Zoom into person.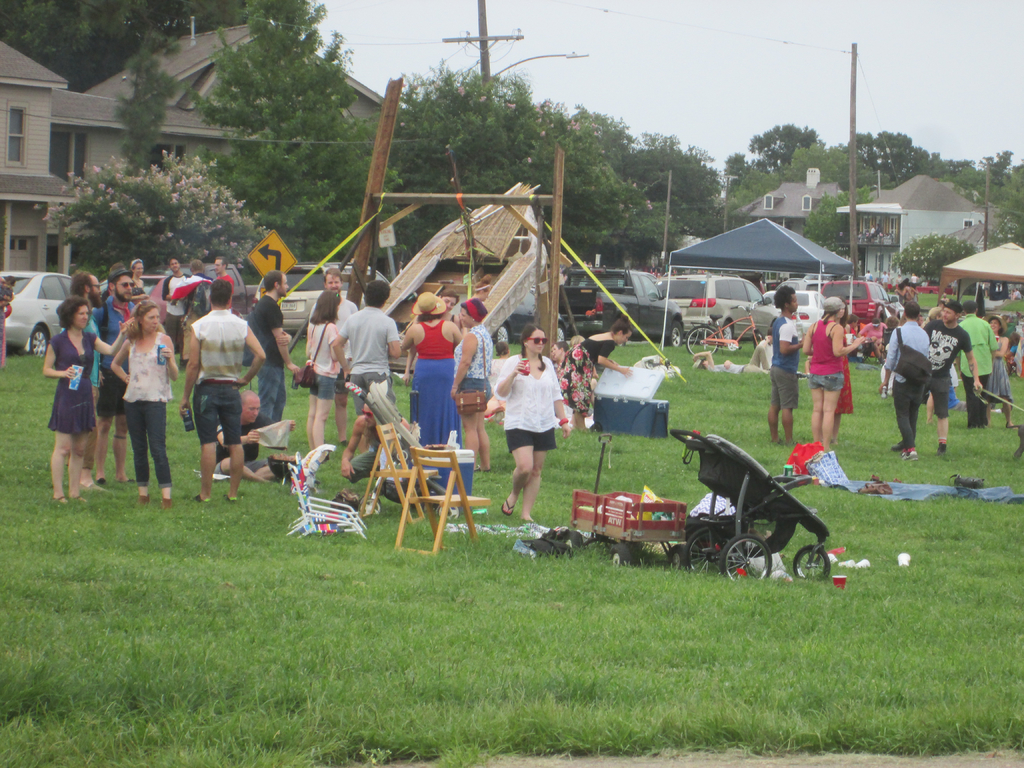
Zoom target: 402, 286, 468, 500.
